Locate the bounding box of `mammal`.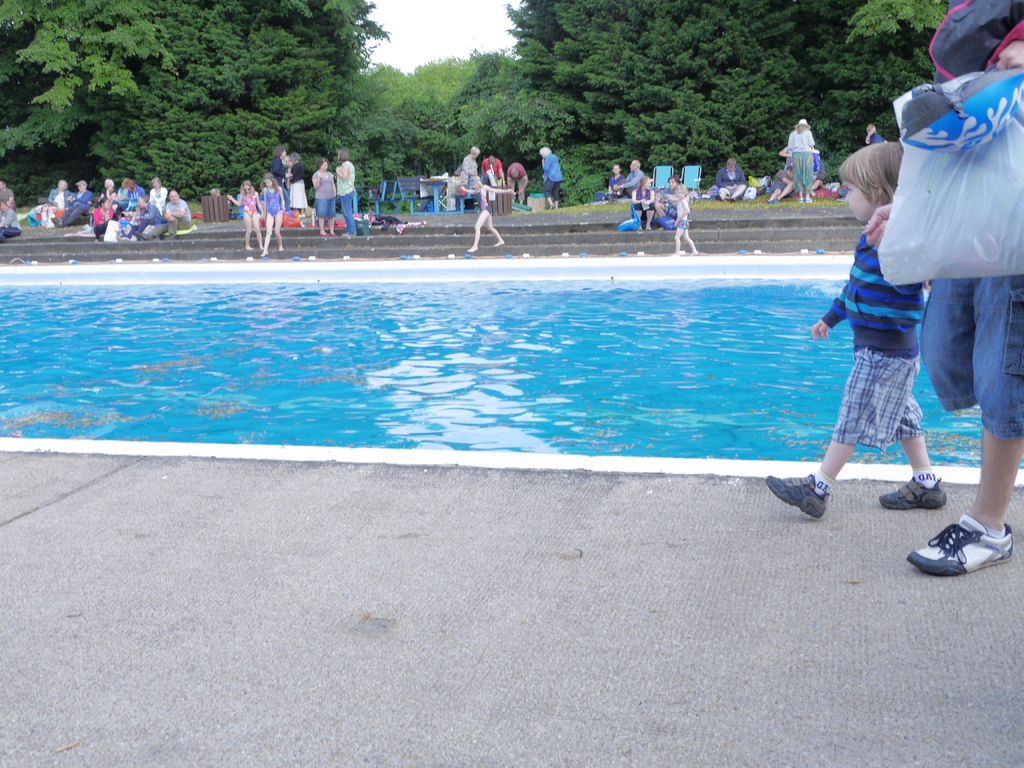
Bounding box: bbox(863, 0, 1023, 580).
